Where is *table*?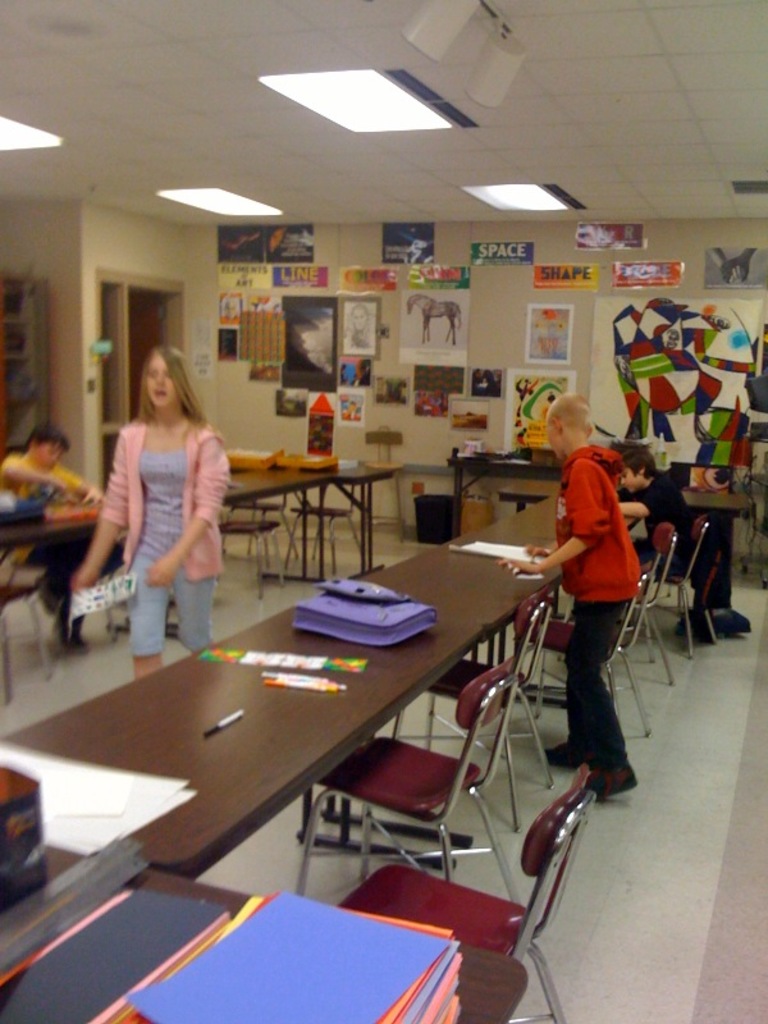
0/498/179/641.
